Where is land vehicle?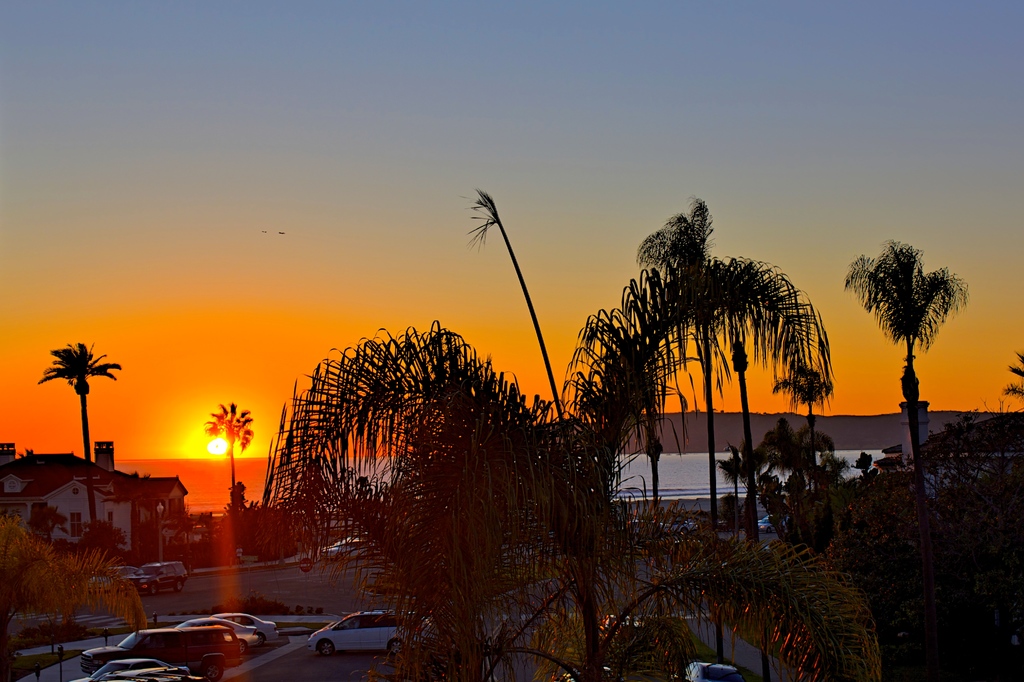
82,659,195,681.
